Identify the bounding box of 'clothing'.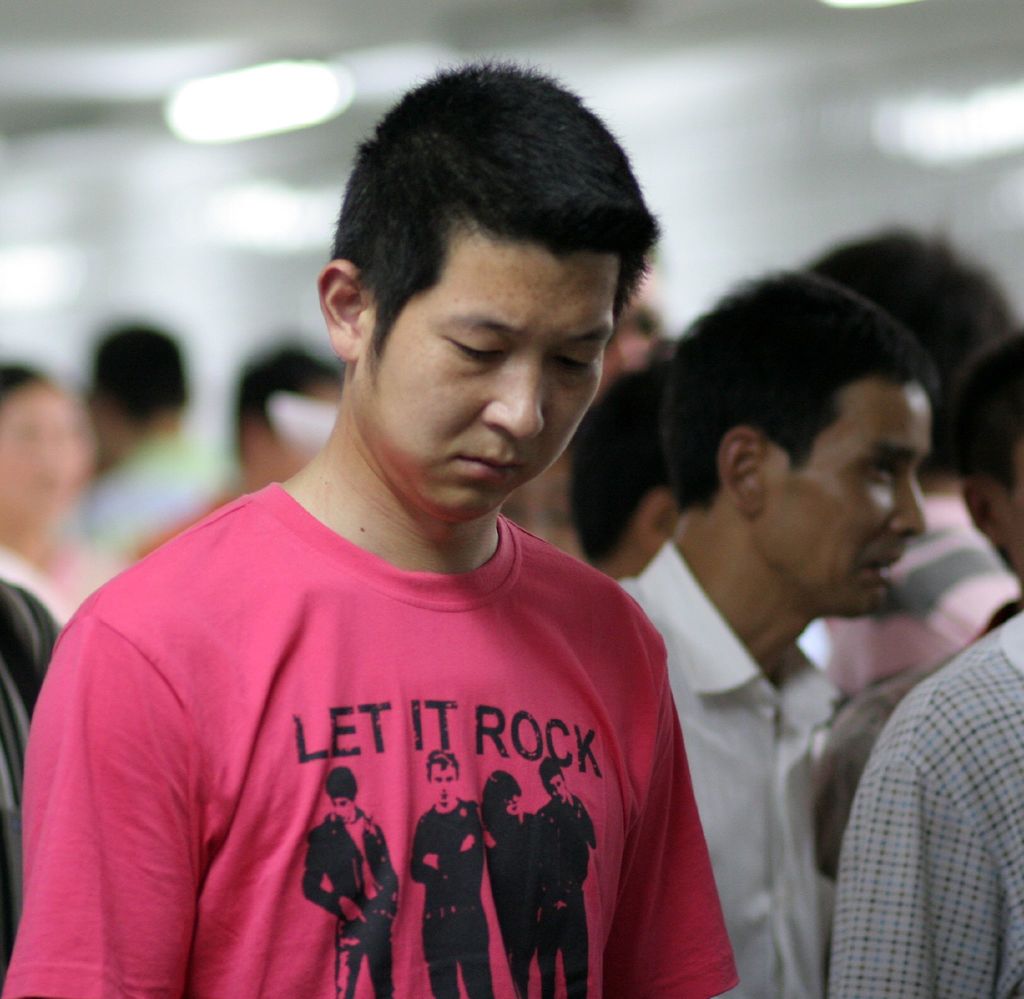
(835, 472, 1021, 691).
